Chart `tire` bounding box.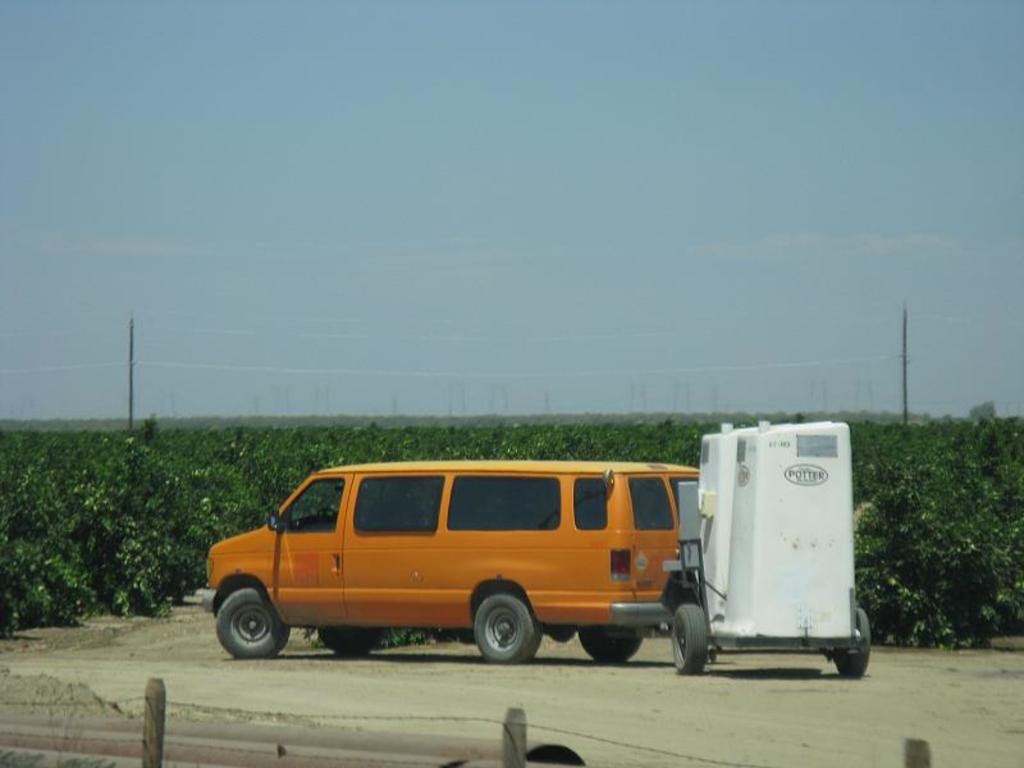
Charted: 673:607:705:673.
